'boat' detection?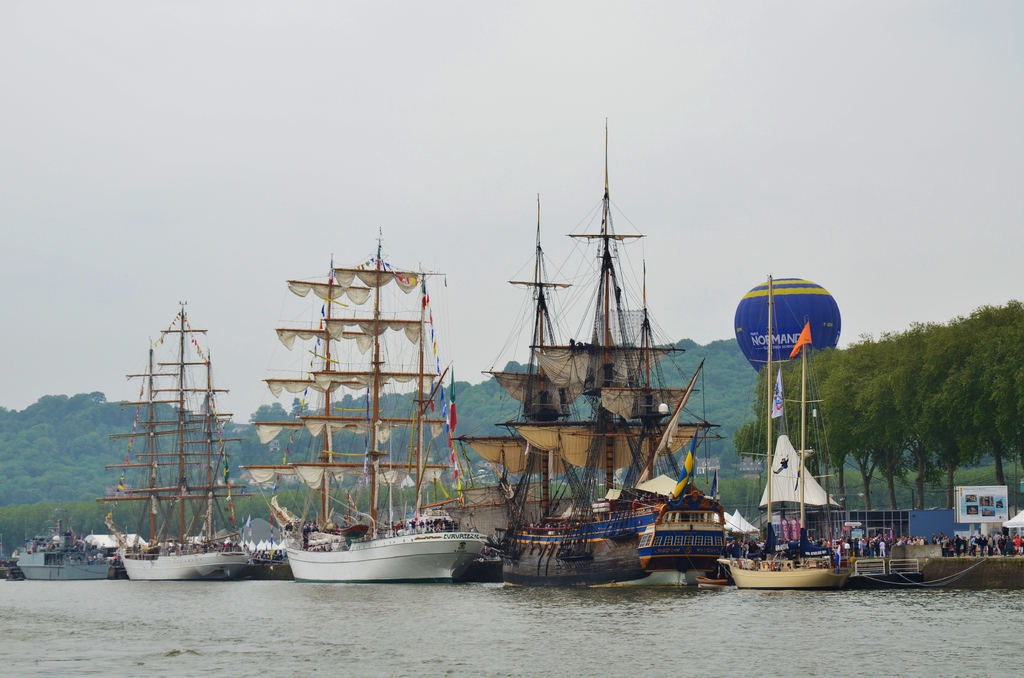
box=[723, 553, 865, 588]
